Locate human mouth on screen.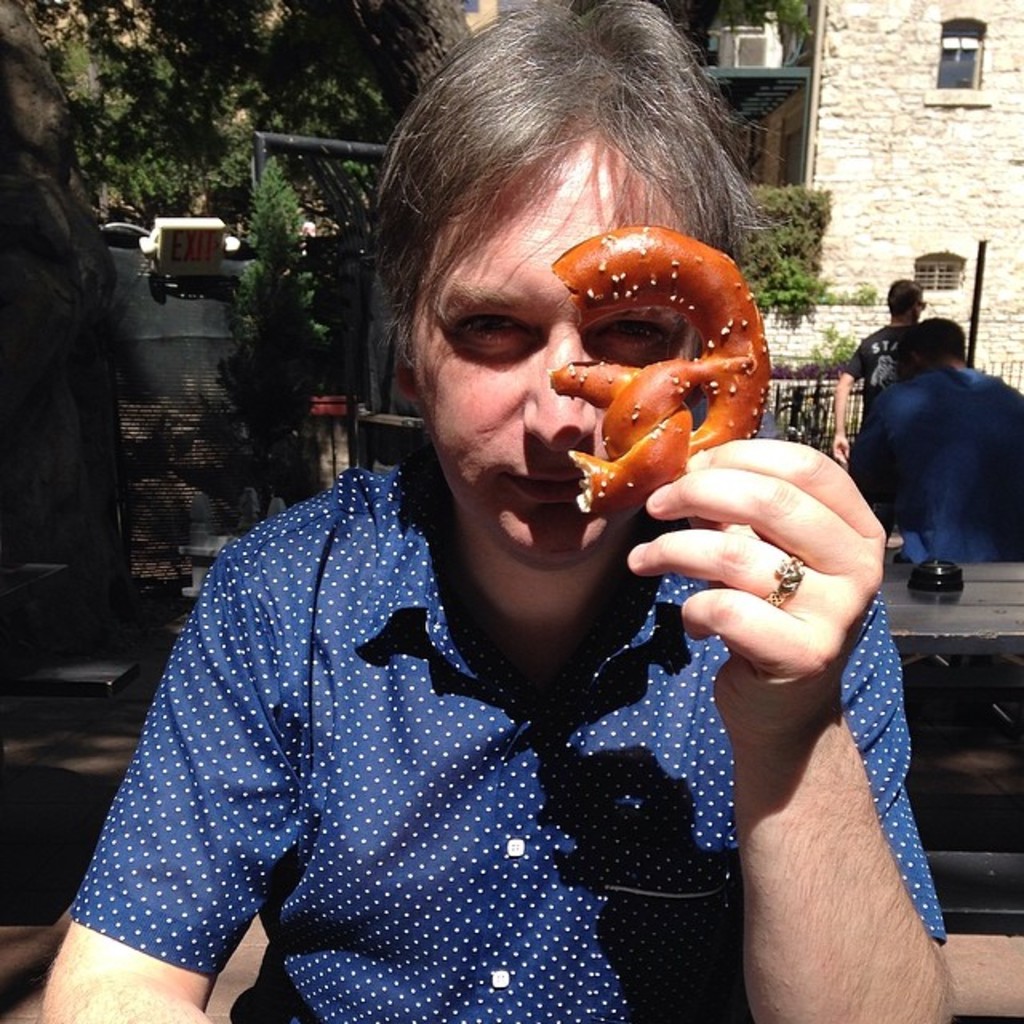
On screen at box(488, 459, 595, 501).
